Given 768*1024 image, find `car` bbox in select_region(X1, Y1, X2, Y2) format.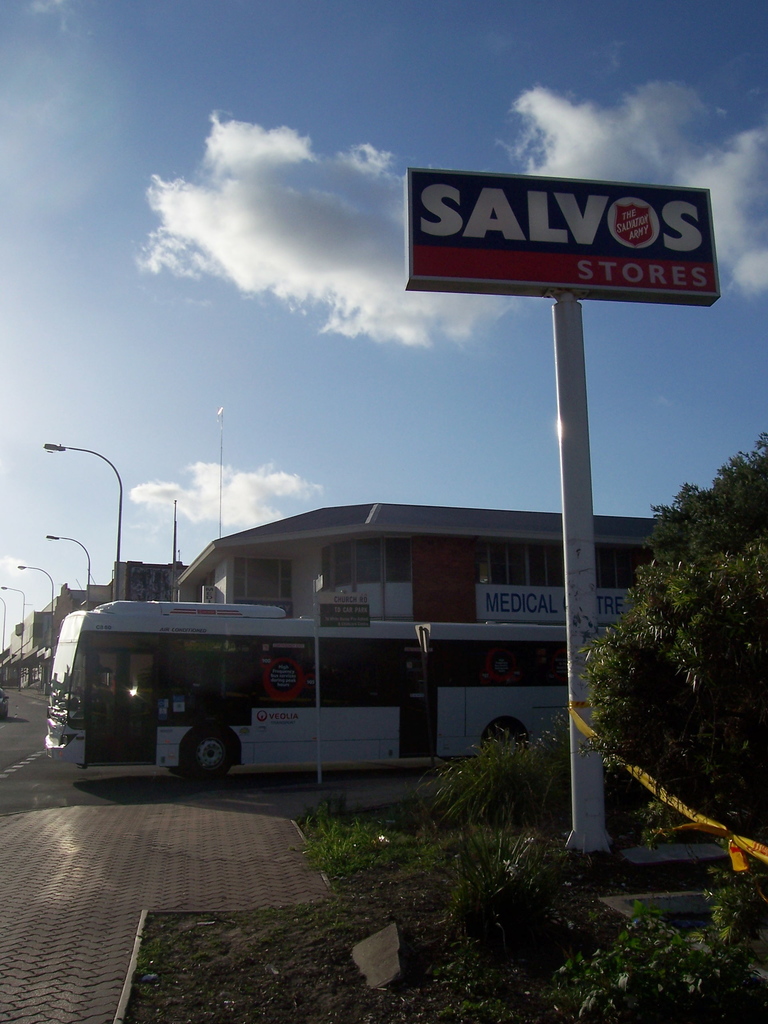
select_region(0, 687, 12, 718).
